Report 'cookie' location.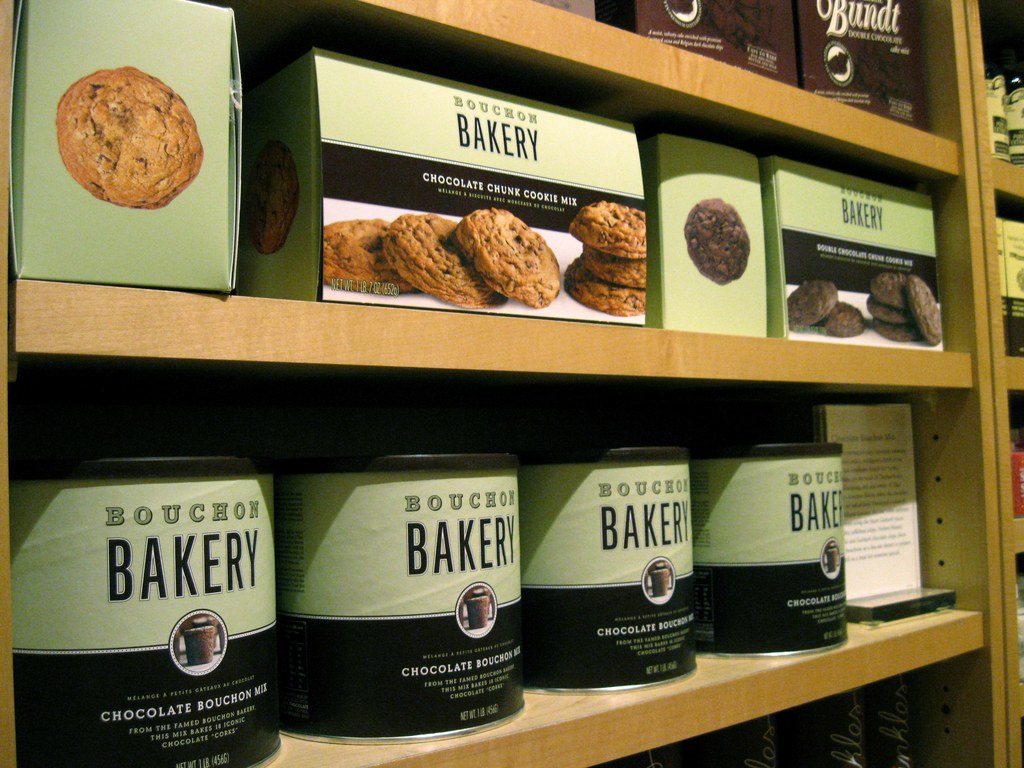
Report: select_region(54, 61, 201, 210).
